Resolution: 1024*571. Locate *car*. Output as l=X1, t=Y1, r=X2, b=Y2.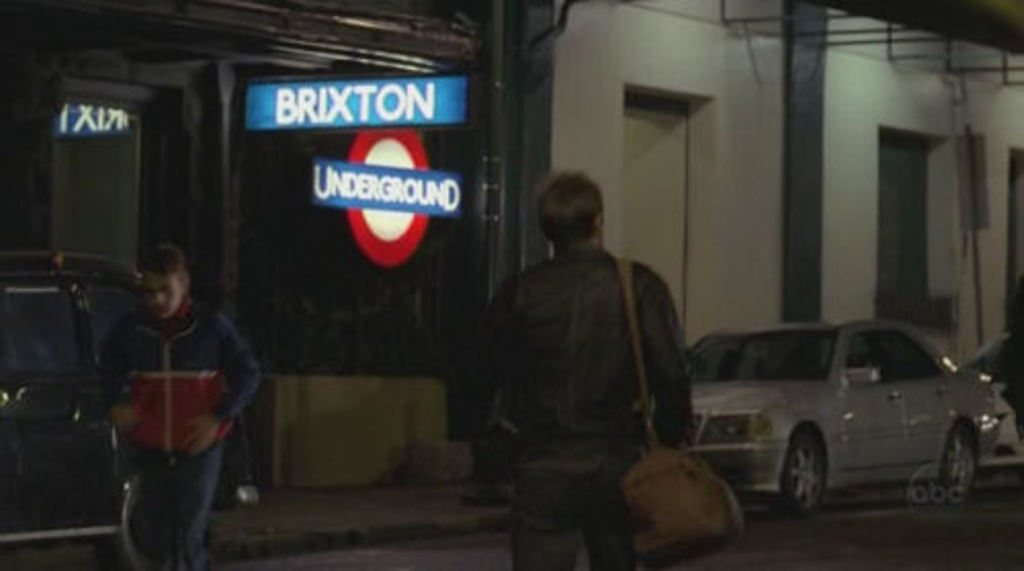
l=961, t=332, r=1022, b=465.
